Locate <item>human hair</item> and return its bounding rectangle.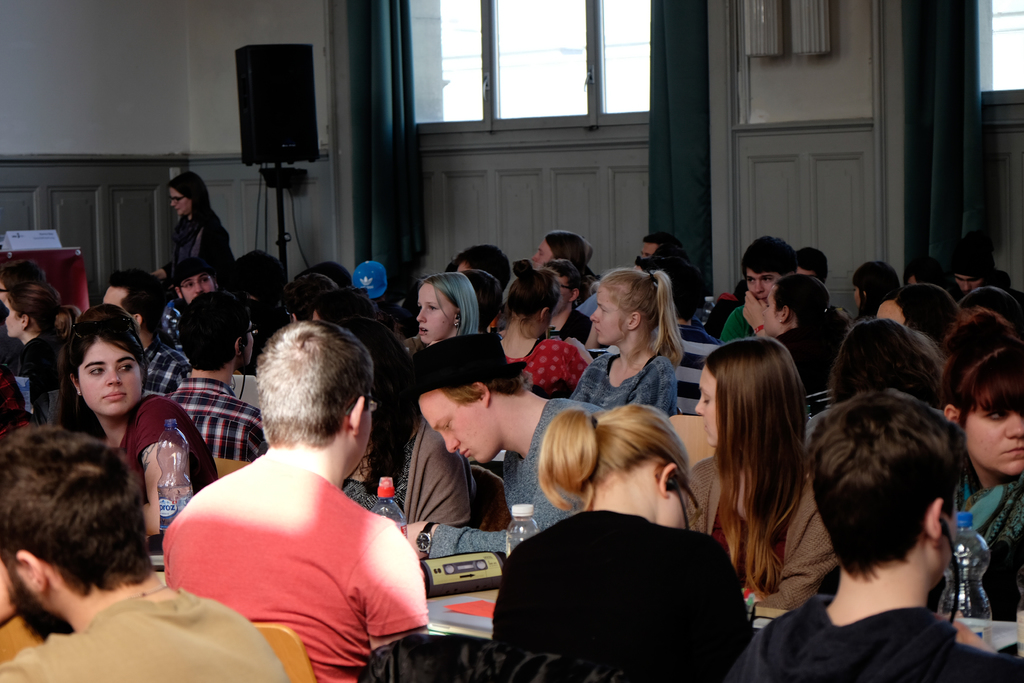
x1=973, y1=344, x2=1023, y2=415.
